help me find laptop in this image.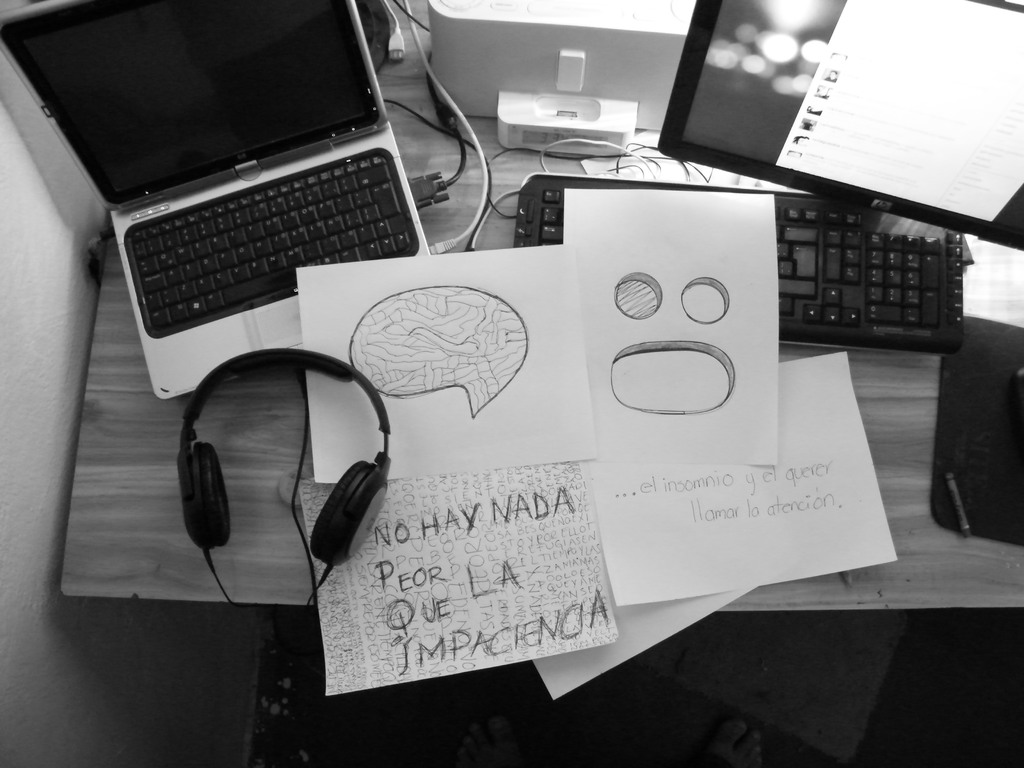
Found it: (40, 7, 438, 376).
